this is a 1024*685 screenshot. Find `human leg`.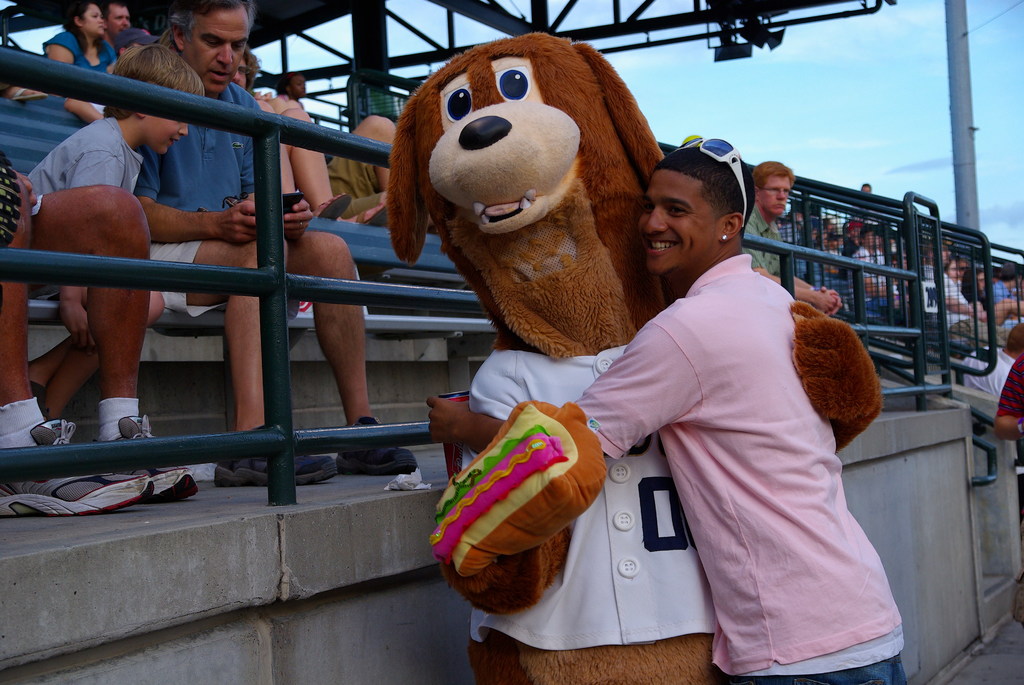
Bounding box: (328, 116, 397, 195).
